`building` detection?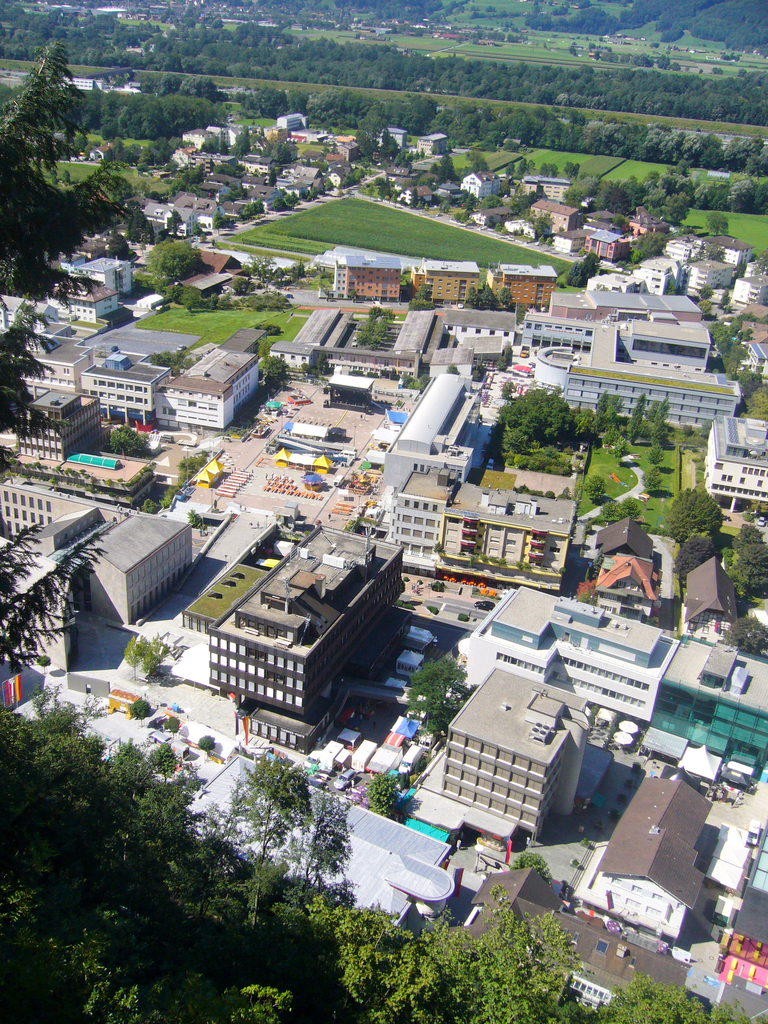
[left=489, top=267, right=557, bottom=311]
